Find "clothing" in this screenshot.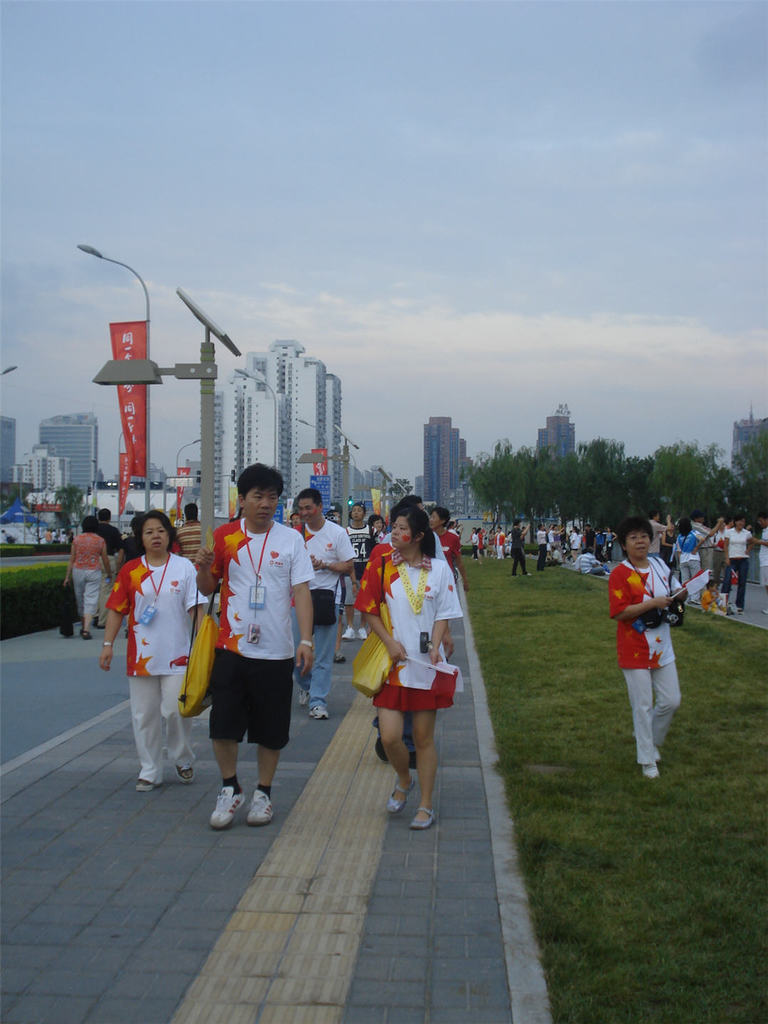
The bounding box for "clothing" is 690 523 714 572.
